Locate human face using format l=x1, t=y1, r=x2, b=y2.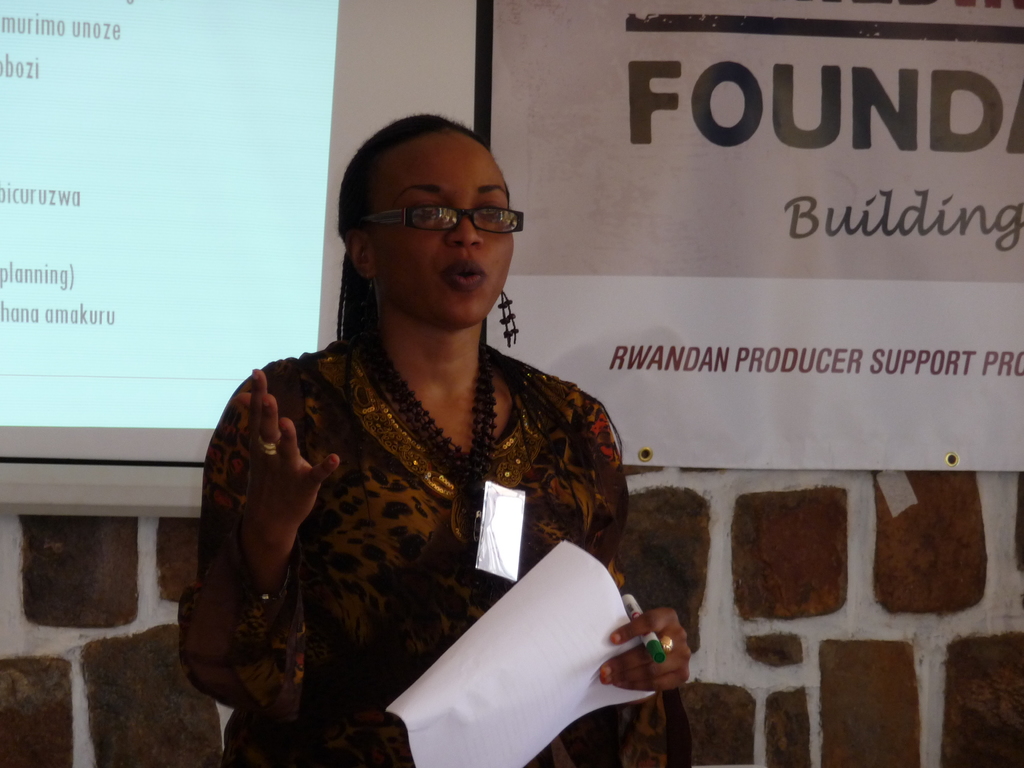
l=364, t=132, r=515, b=326.
